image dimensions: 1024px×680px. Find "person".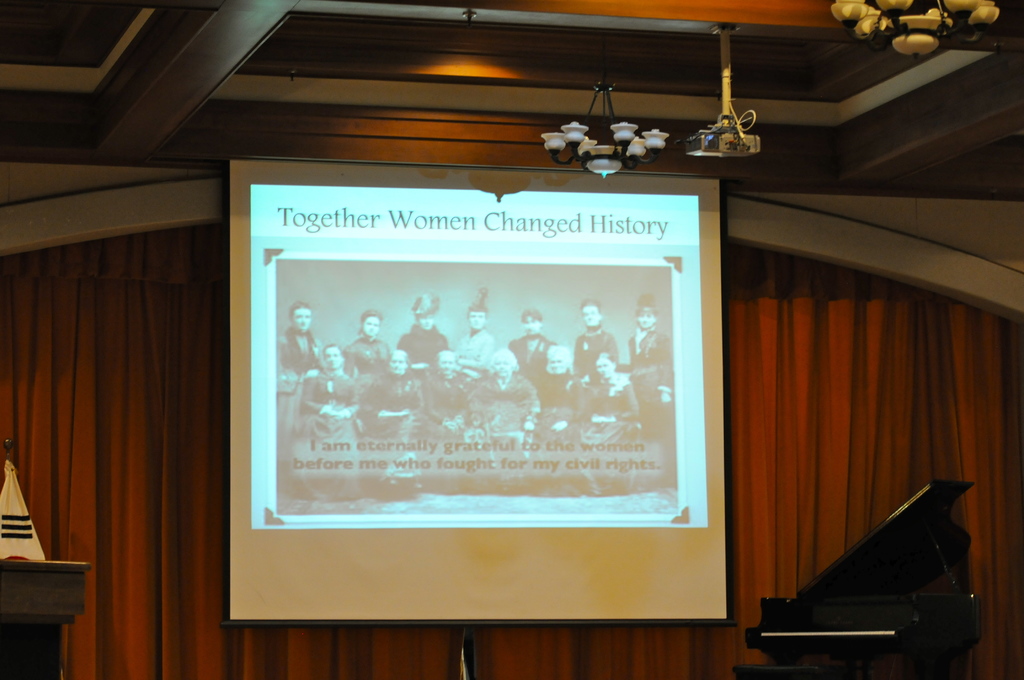
select_region(292, 346, 360, 503).
